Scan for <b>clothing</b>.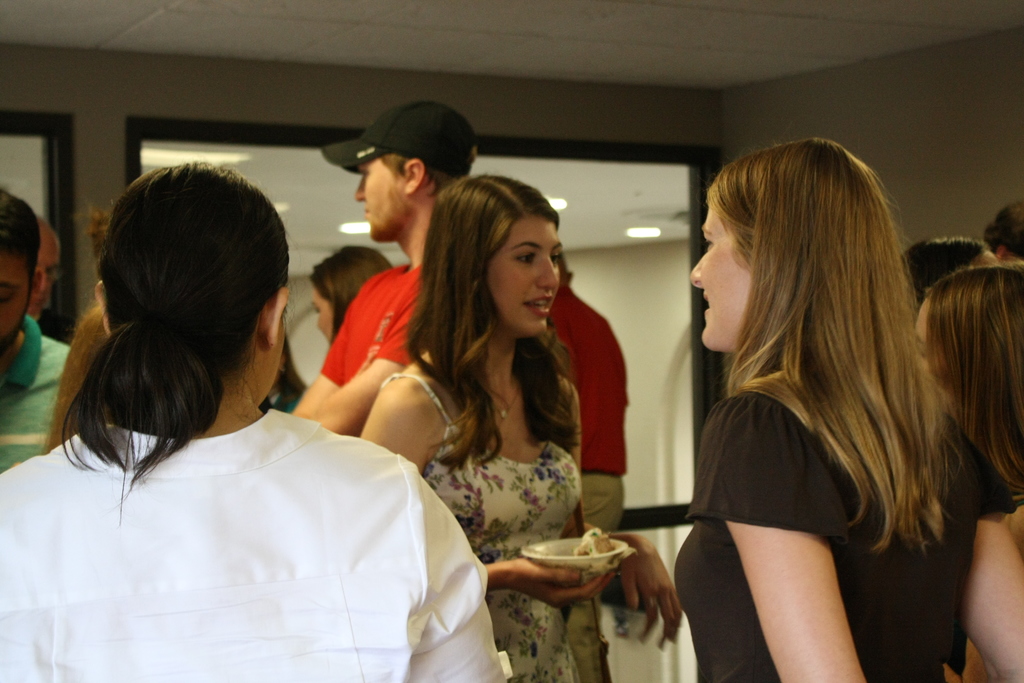
Scan result: [939, 496, 1023, 682].
